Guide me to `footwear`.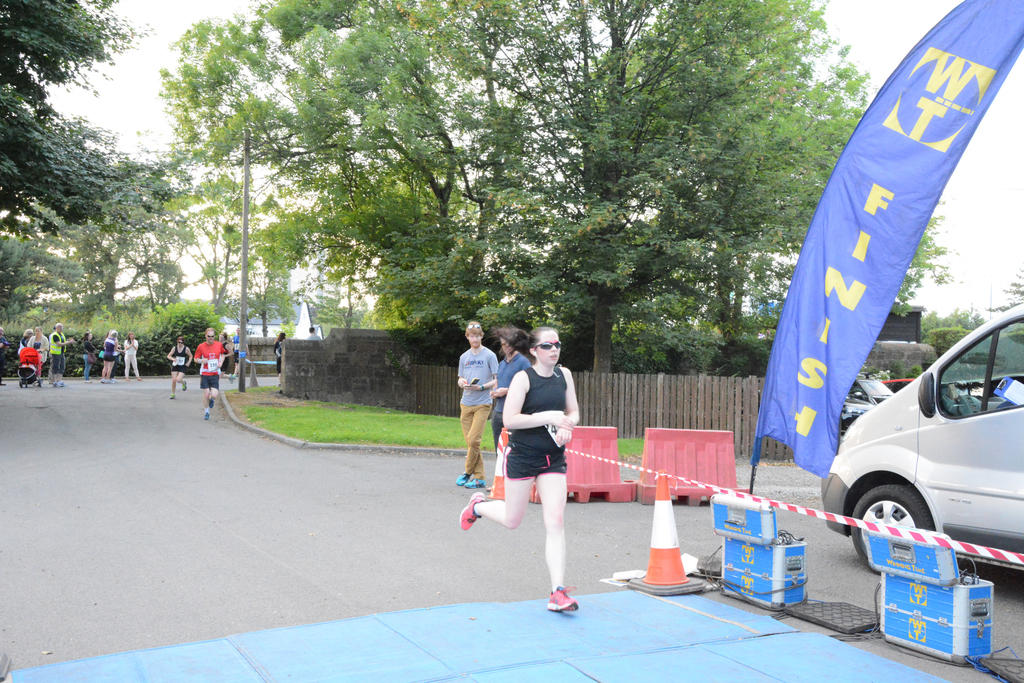
Guidance: <bbox>461, 490, 483, 530</bbox>.
